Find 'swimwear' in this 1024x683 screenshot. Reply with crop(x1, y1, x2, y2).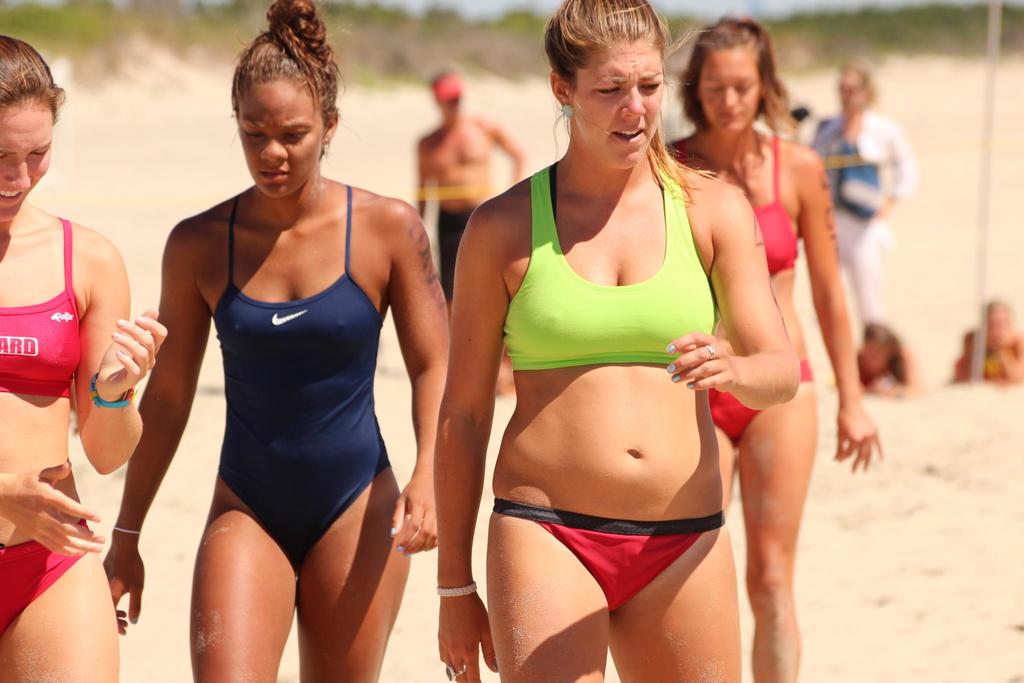
crop(207, 176, 401, 561).
